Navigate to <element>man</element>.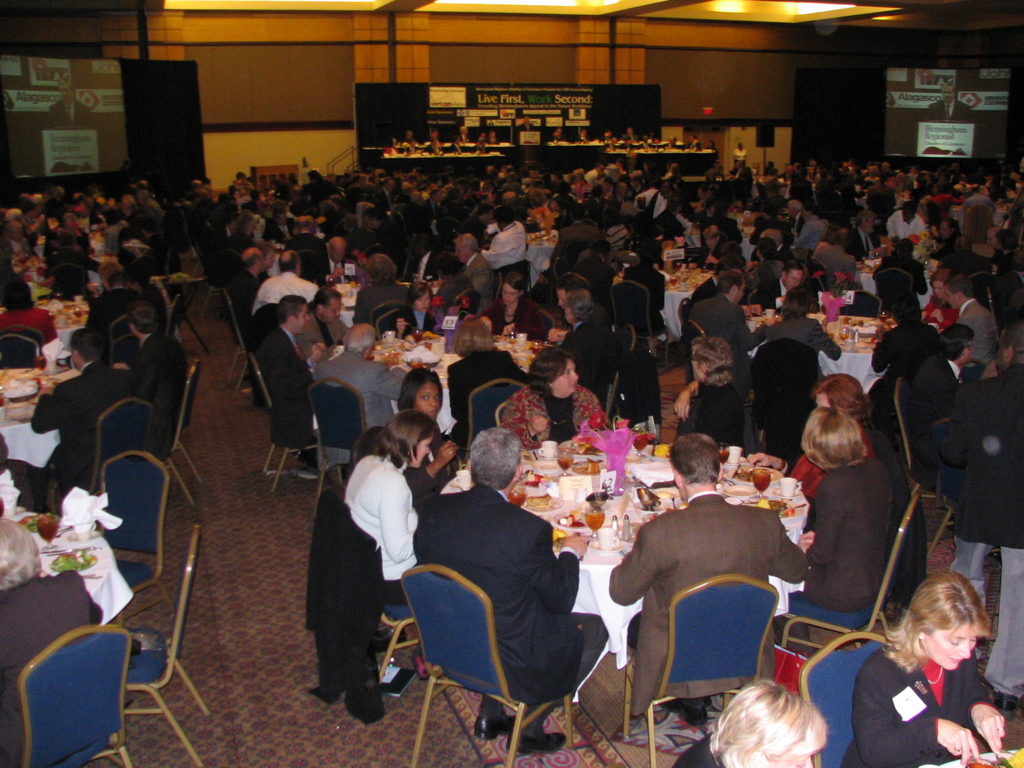
Navigation target: x1=943 y1=273 x2=999 y2=364.
